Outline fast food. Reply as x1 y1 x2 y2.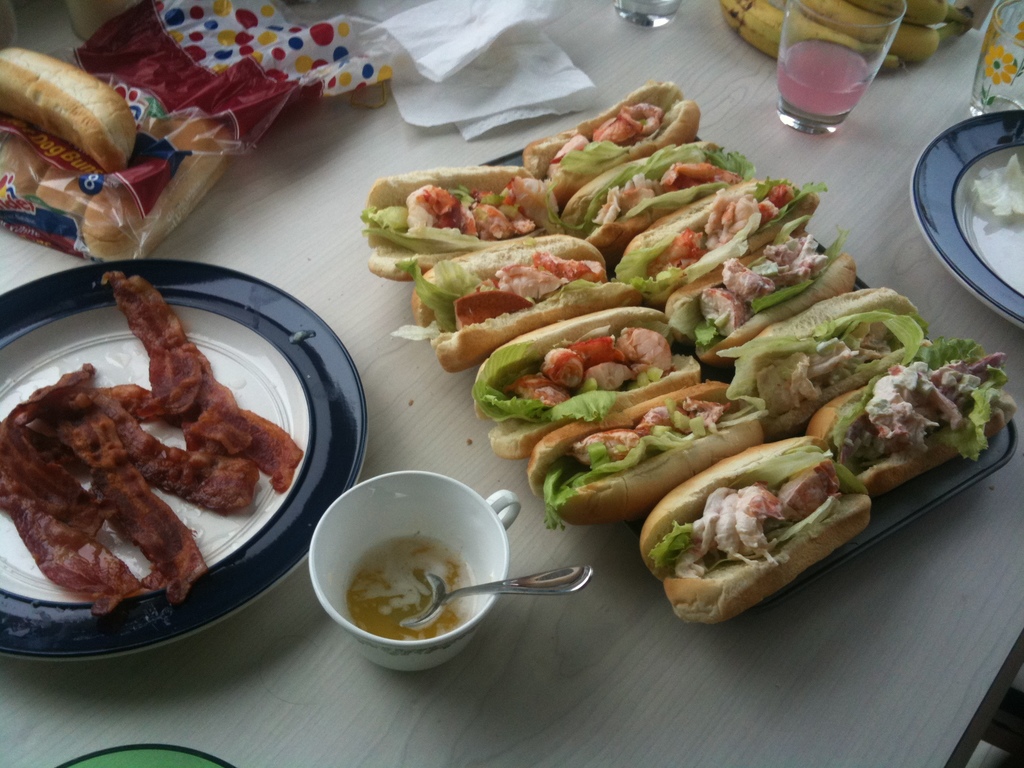
479 310 694 466.
